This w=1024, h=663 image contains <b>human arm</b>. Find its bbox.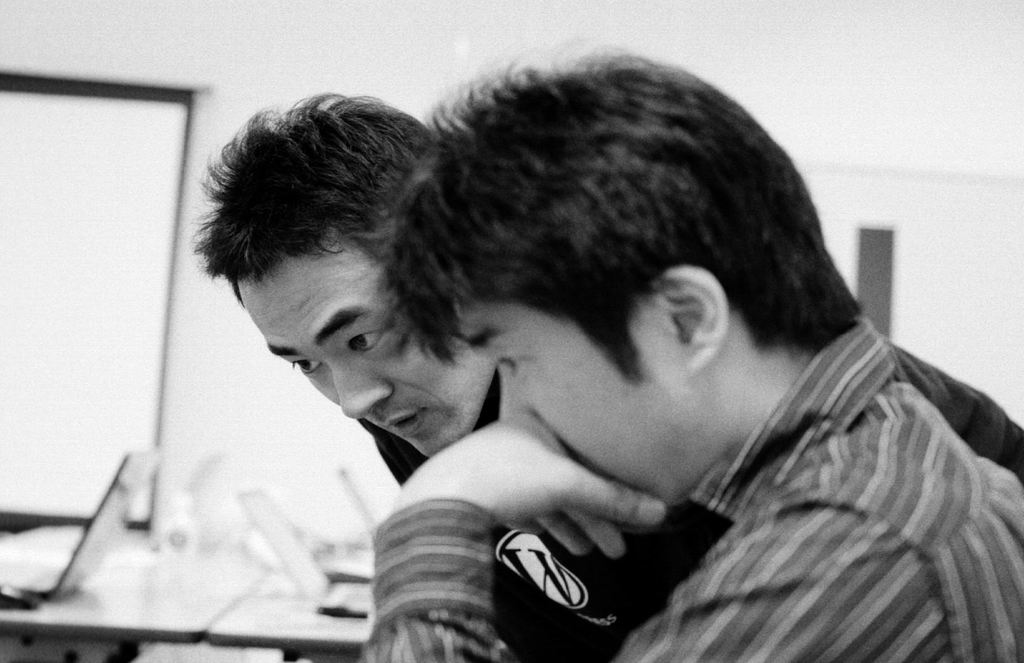
(361,411,949,660).
